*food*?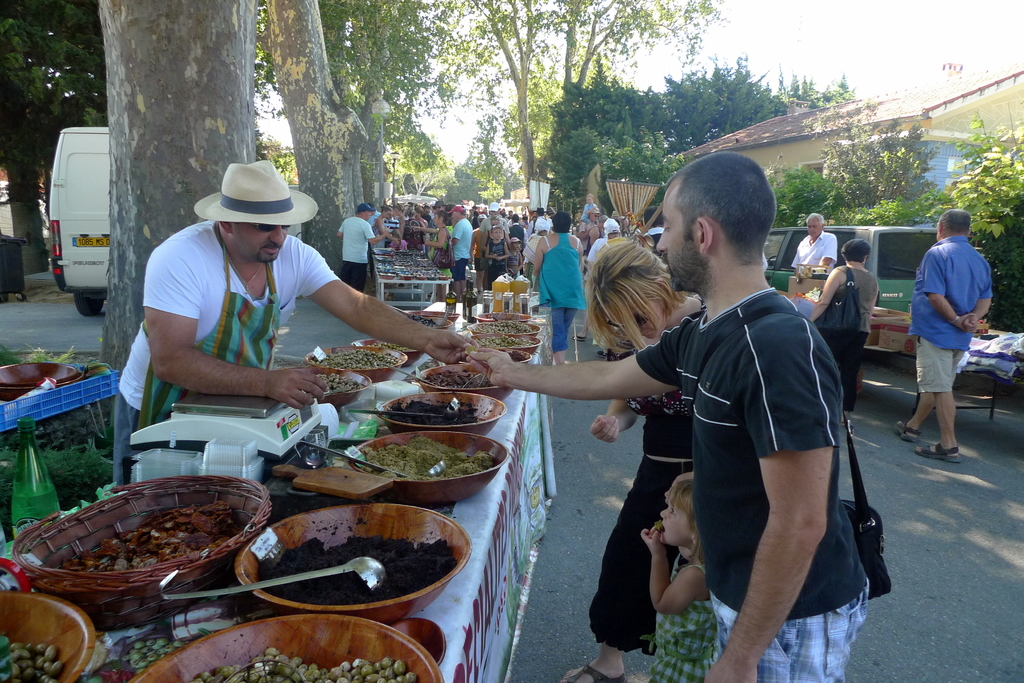
crop(167, 646, 417, 682)
